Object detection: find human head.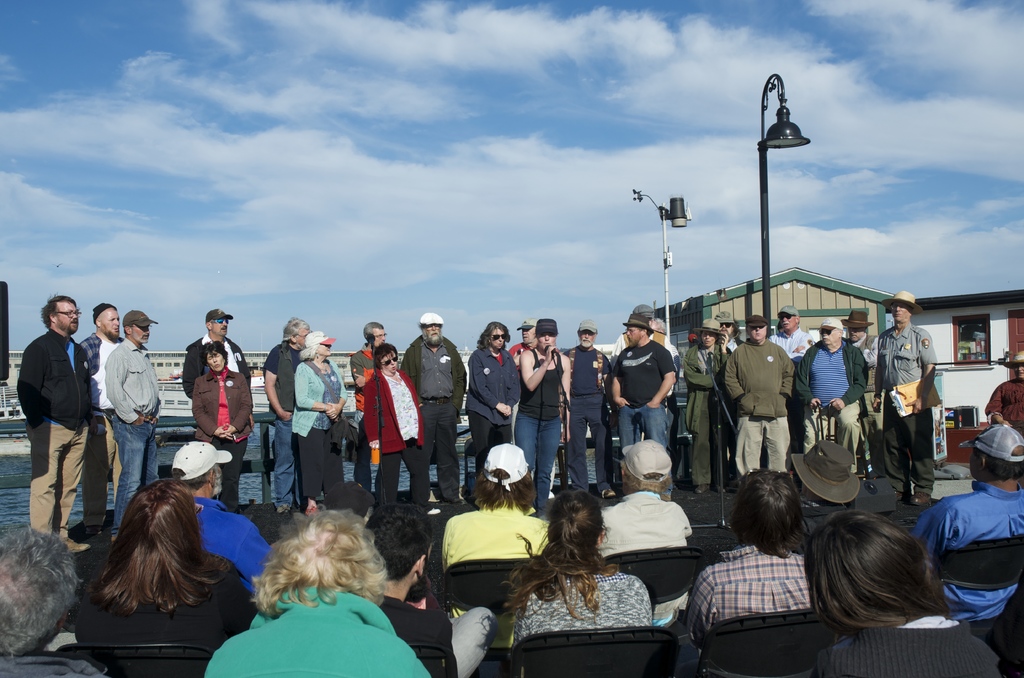
[left=122, top=310, right=159, bottom=344].
